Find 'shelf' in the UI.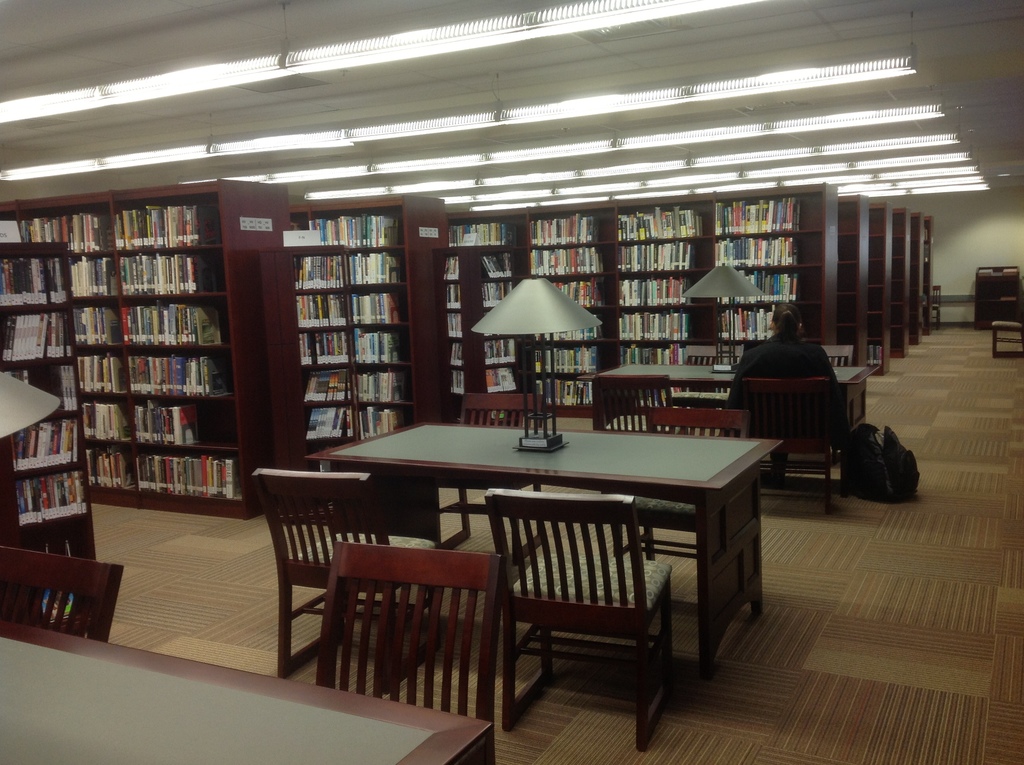
UI element at rect(897, 213, 924, 335).
